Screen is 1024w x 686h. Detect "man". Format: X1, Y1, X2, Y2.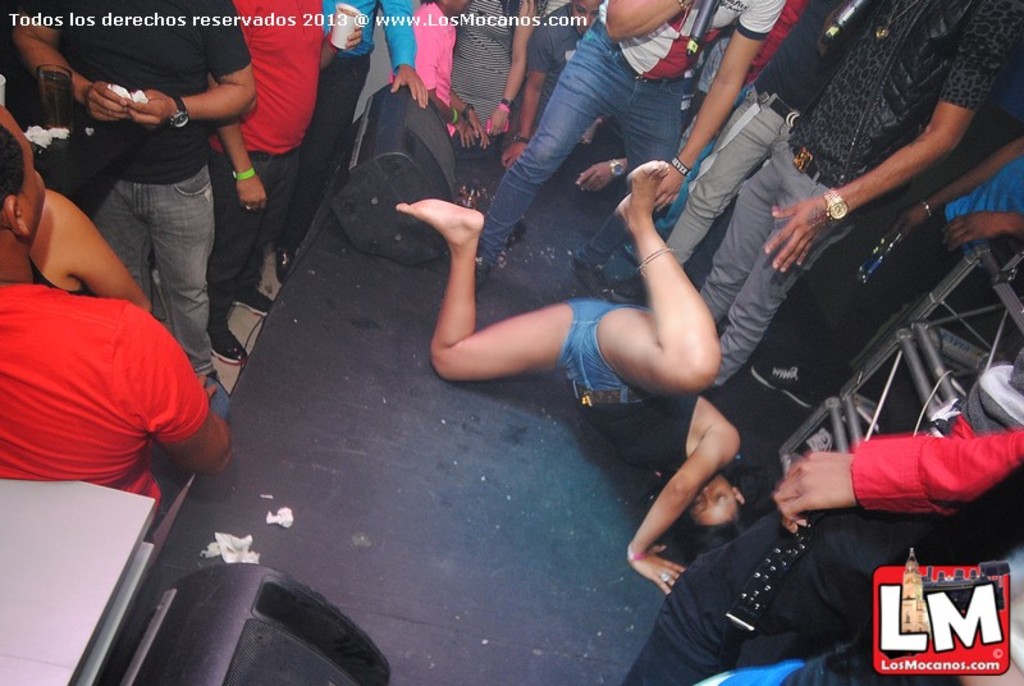
609, 0, 879, 298.
